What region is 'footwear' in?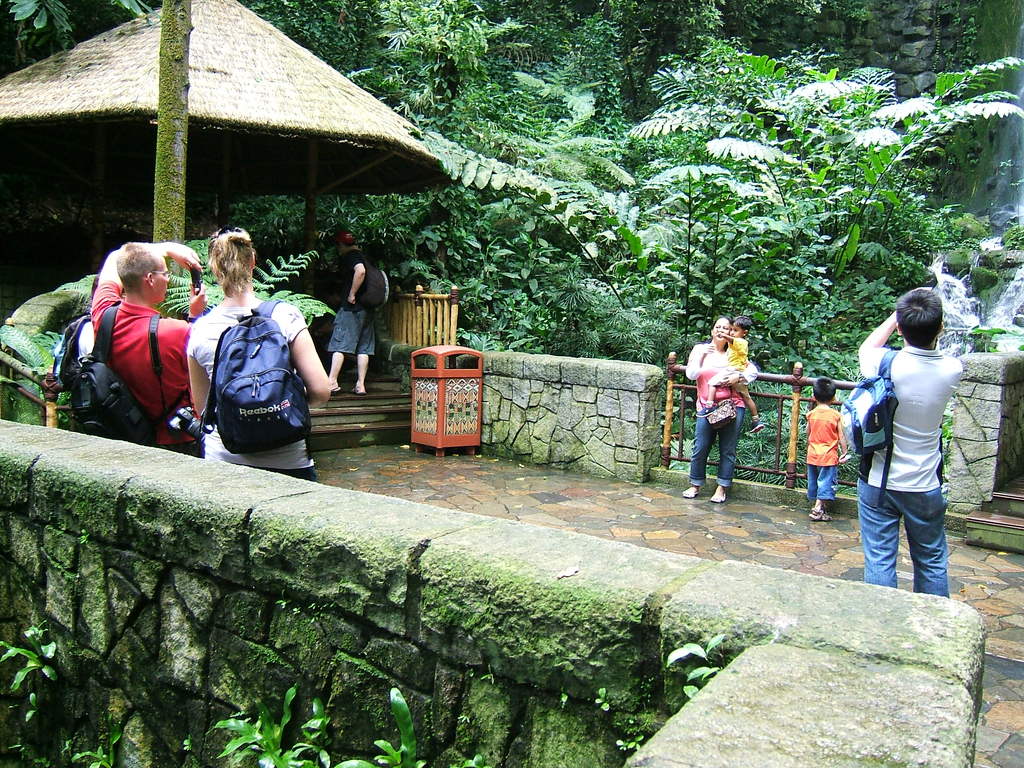
352 388 367 395.
